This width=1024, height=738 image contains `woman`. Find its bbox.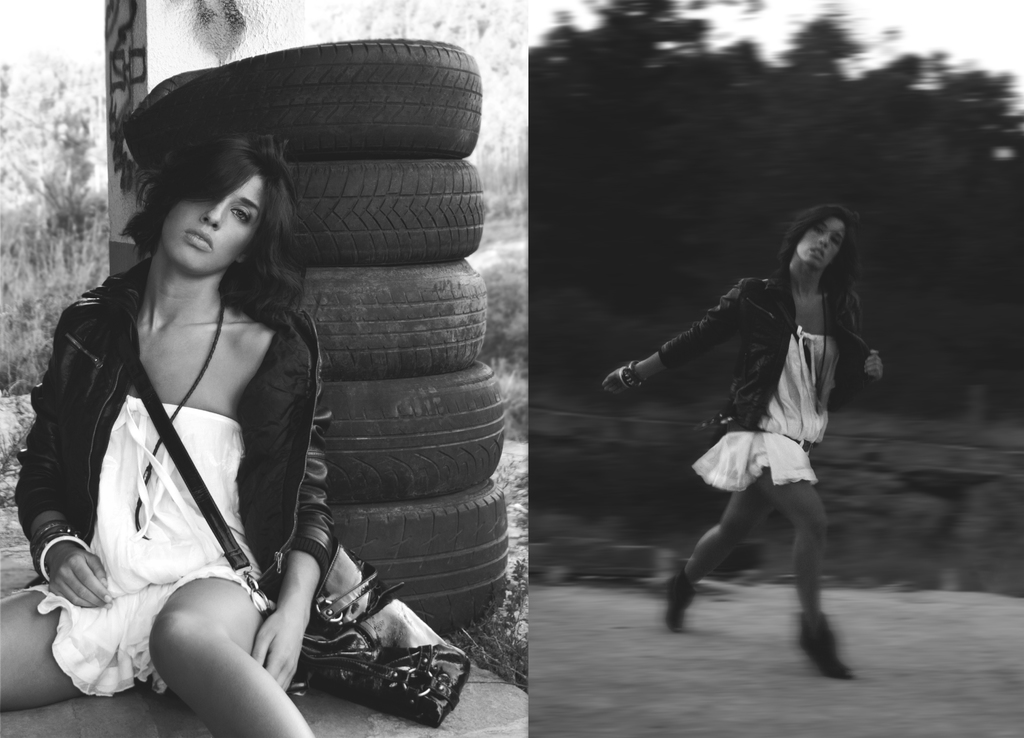
[left=603, top=206, right=885, bottom=680].
